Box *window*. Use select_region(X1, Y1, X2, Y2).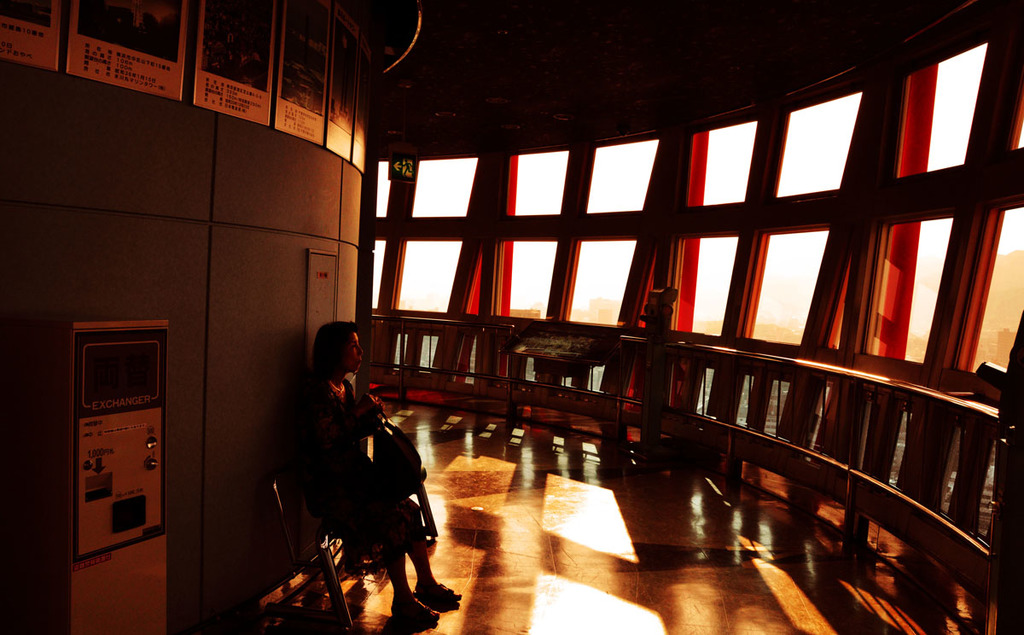
select_region(895, 40, 990, 177).
